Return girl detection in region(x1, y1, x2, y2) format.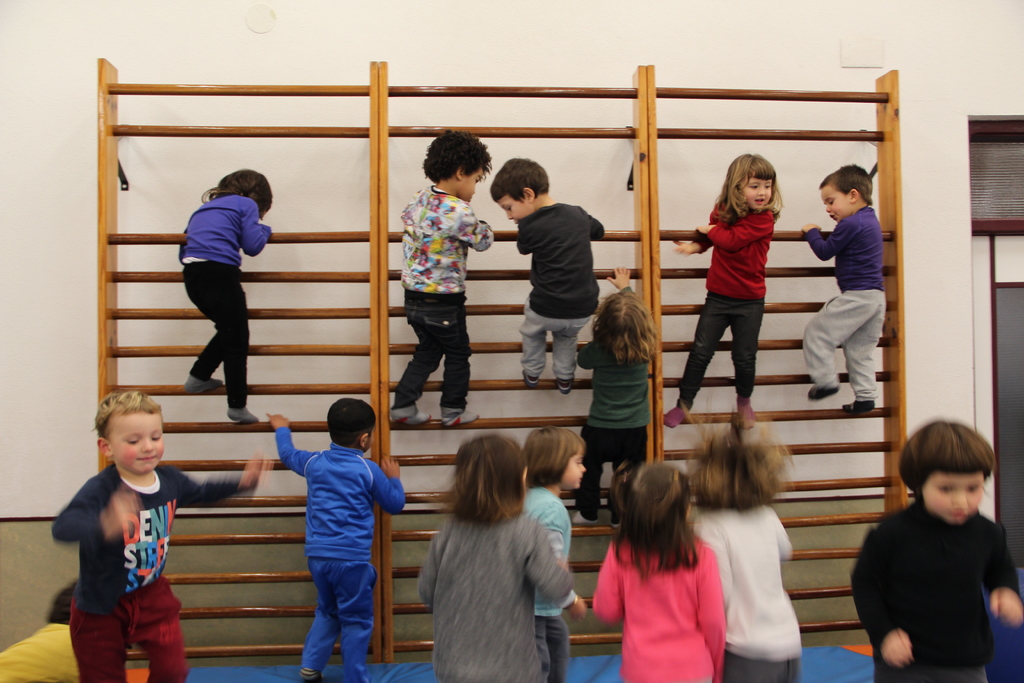
region(687, 409, 803, 682).
